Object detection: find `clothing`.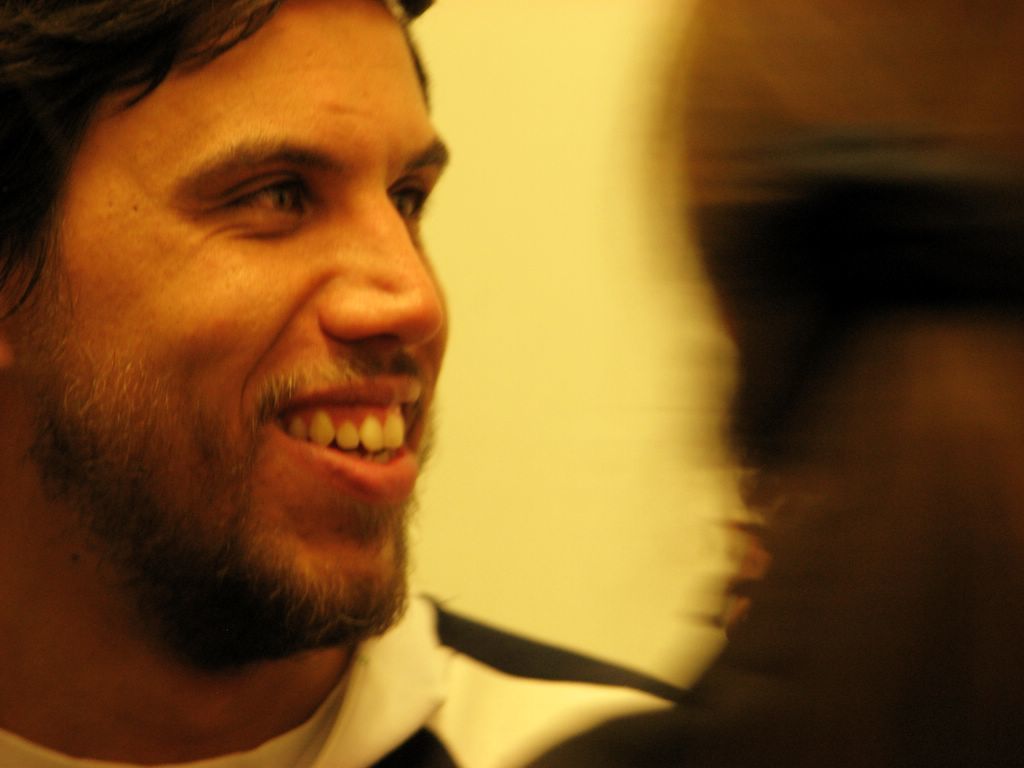
x1=0, y1=578, x2=693, y2=767.
